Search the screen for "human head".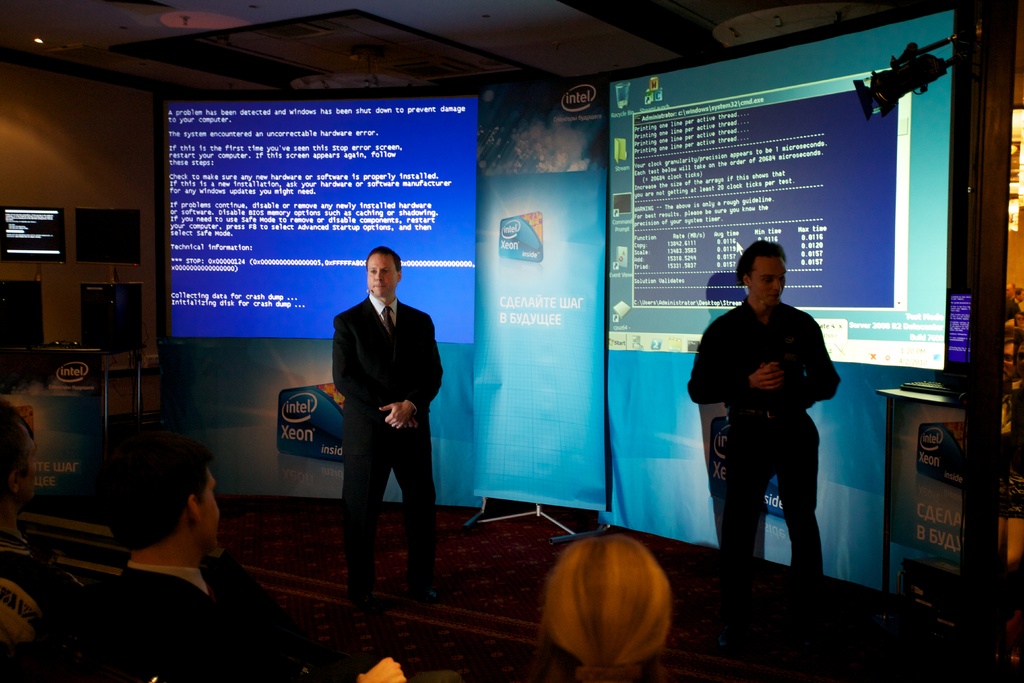
Found at bbox=[540, 536, 669, 682].
